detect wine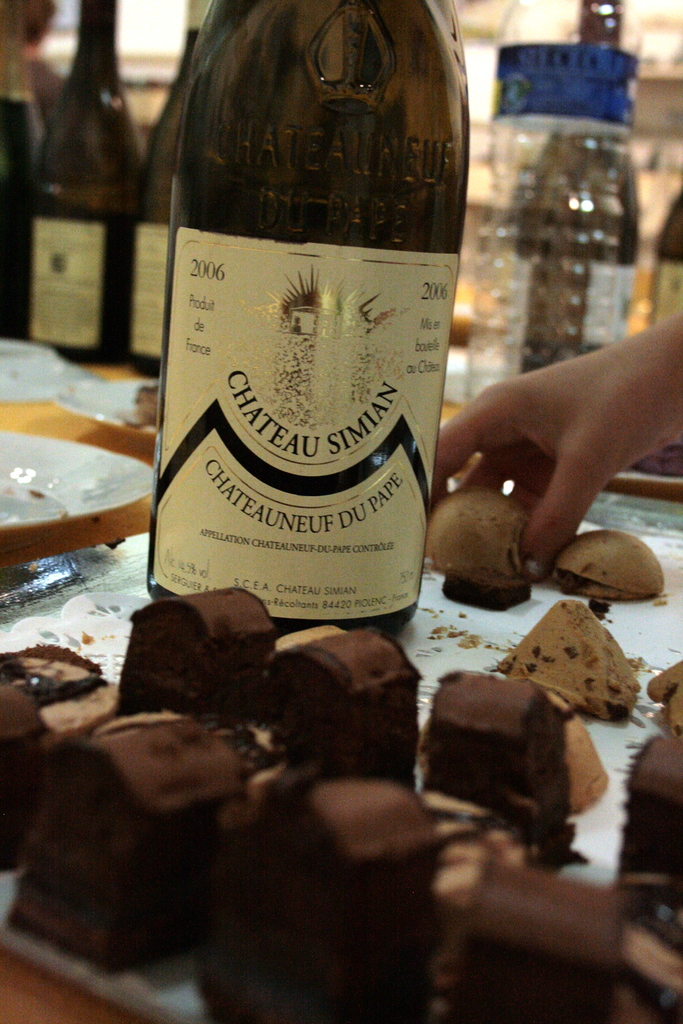
<bbox>163, 0, 477, 659</bbox>
